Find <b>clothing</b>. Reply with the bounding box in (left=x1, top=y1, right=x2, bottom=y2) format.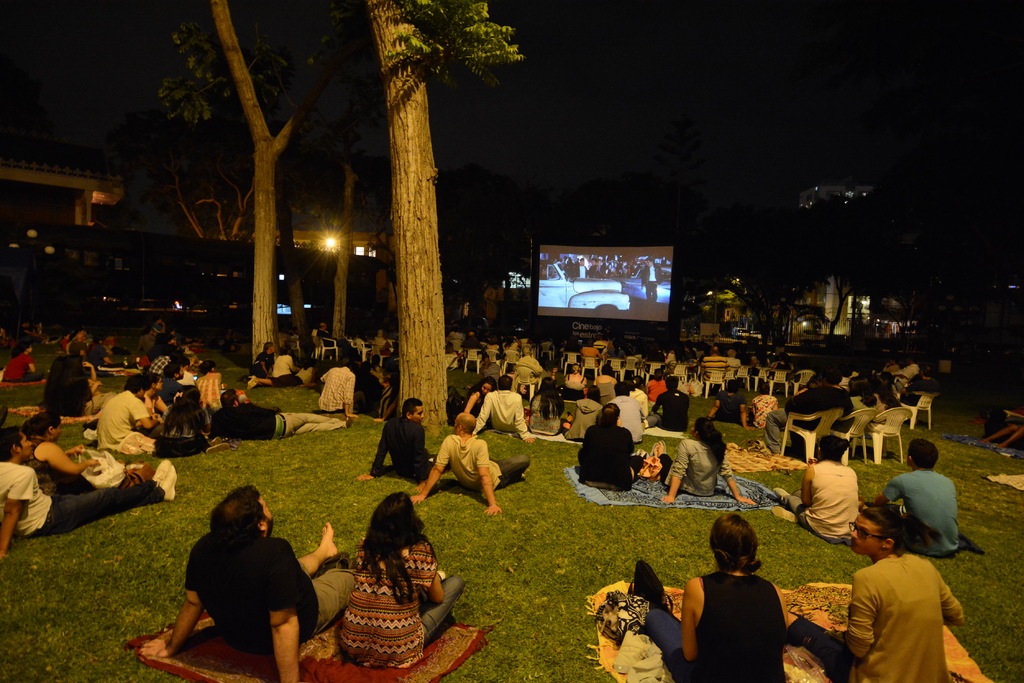
(left=436, top=435, right=531, bottom=493).
